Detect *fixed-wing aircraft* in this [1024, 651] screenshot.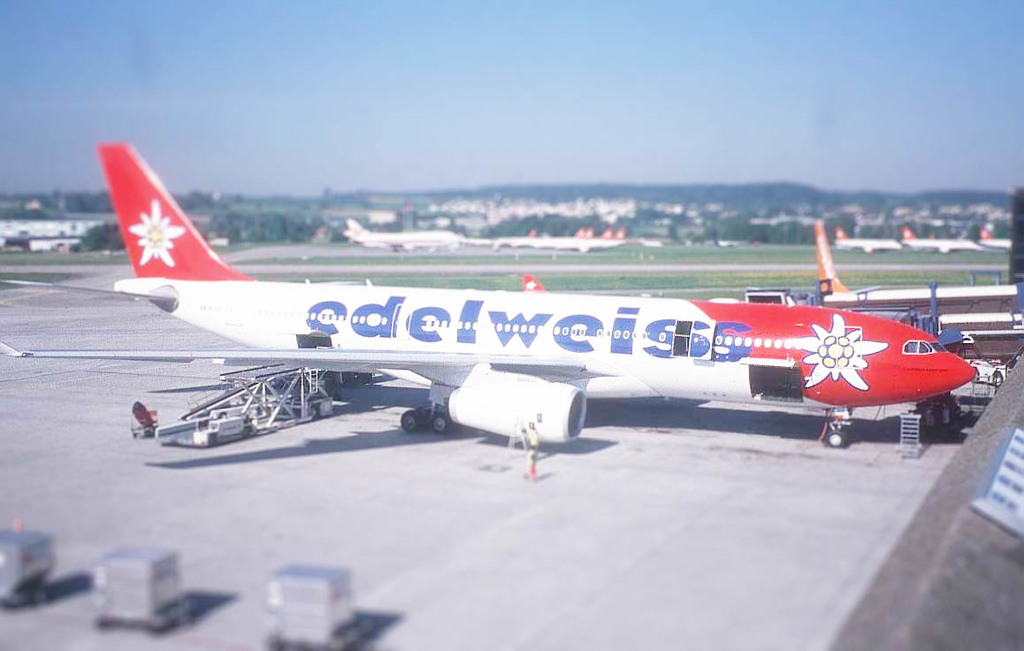
Detection: [980, 225, 1017, 251].
